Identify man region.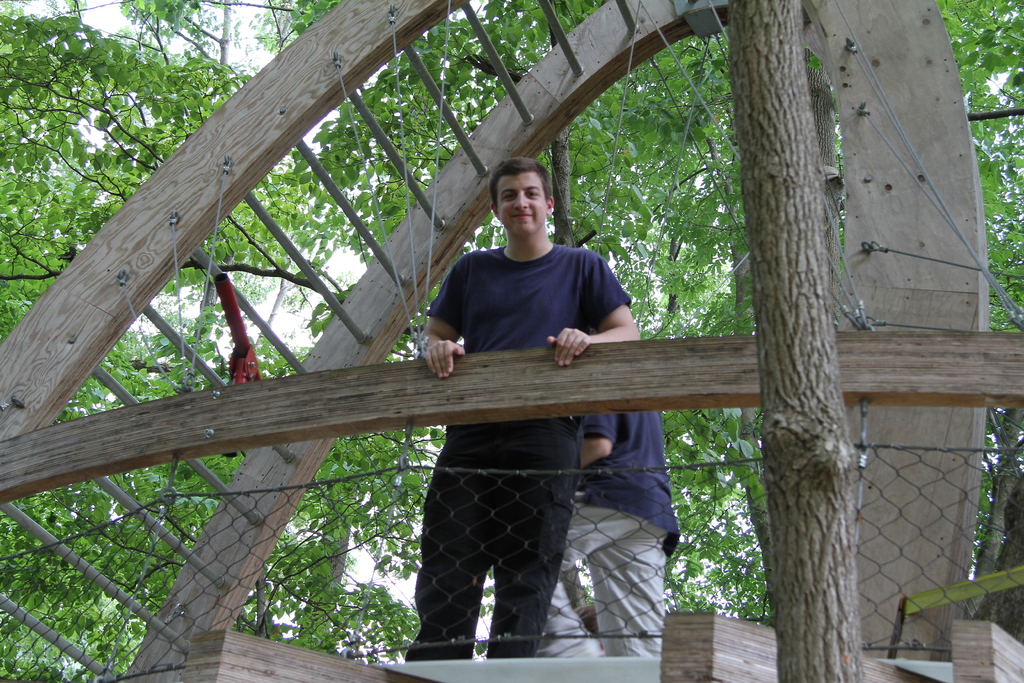
Region: detection(540, 409, 682, 661).
